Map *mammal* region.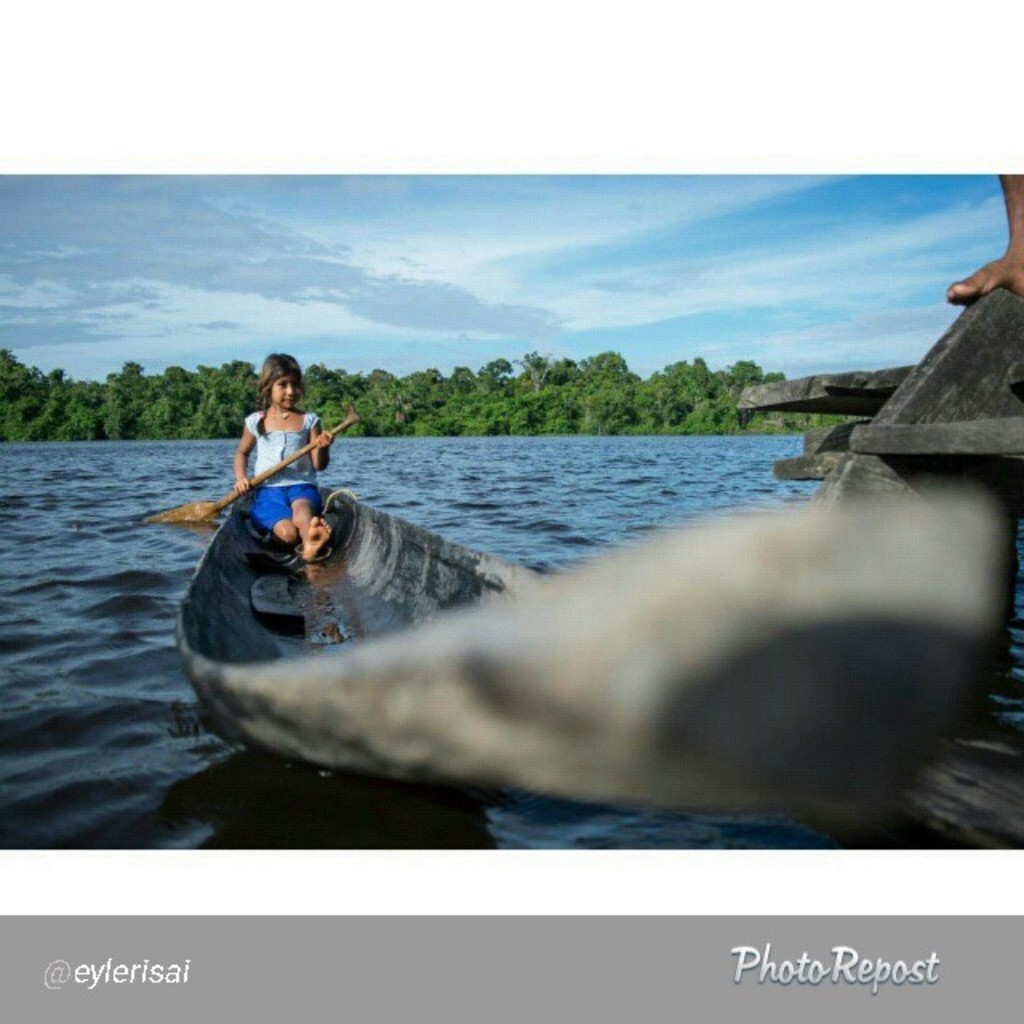
Mapped to x1=218, y1=389, x2=336, y2=531.
